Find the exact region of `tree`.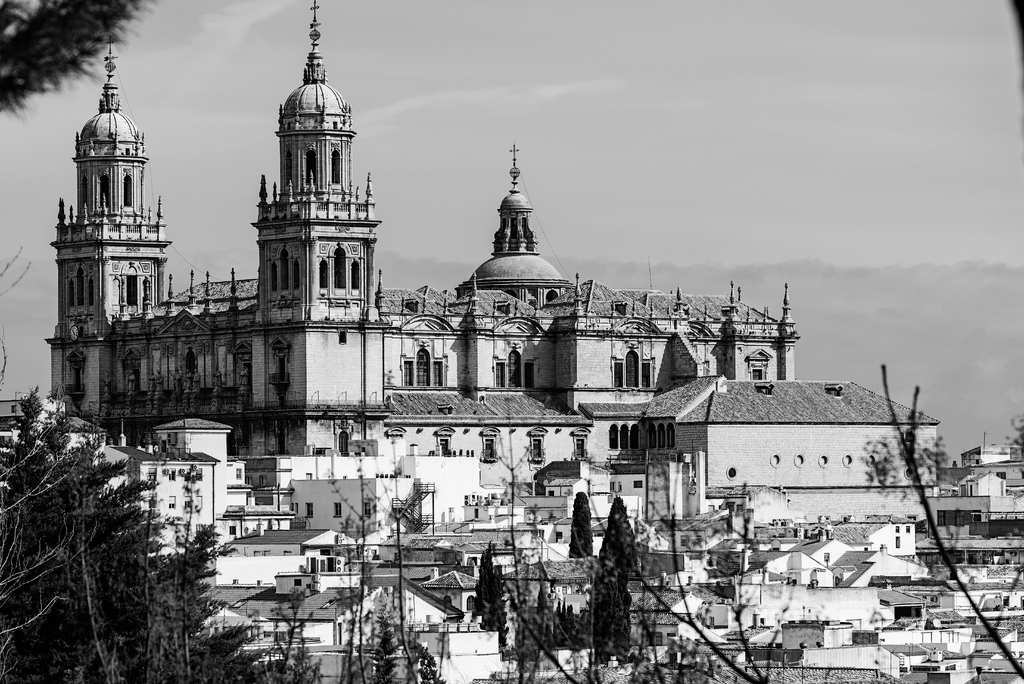
Exact region: box(235, 452, 460, 683).
